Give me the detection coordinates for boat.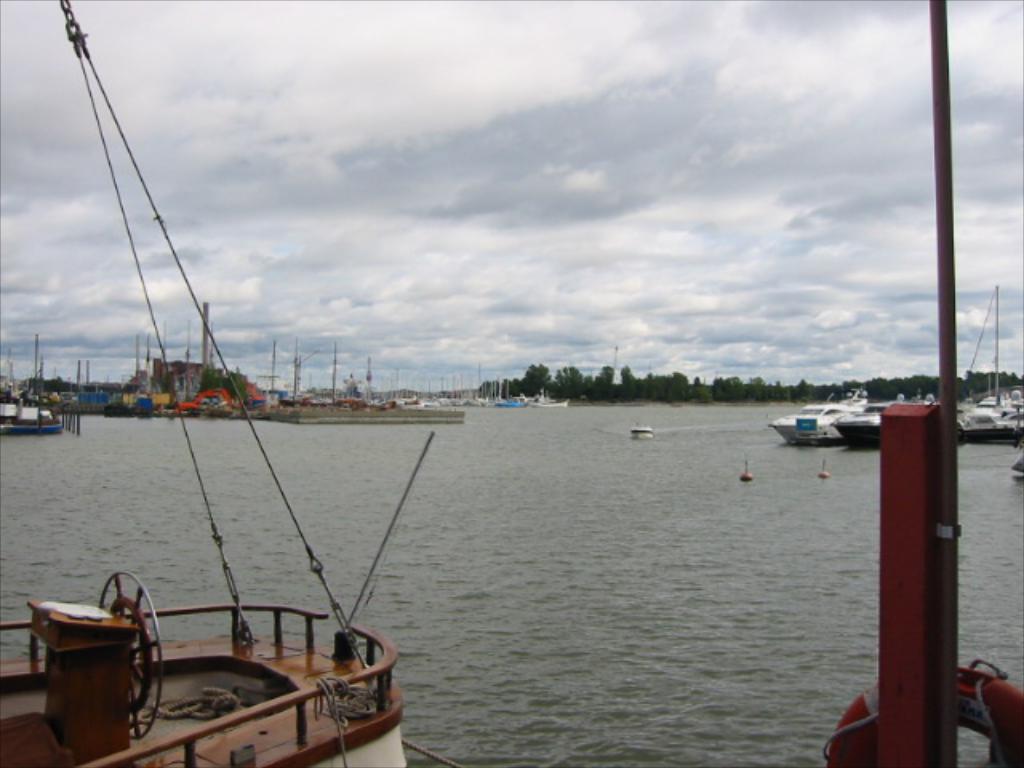
(0,386,56,427).
